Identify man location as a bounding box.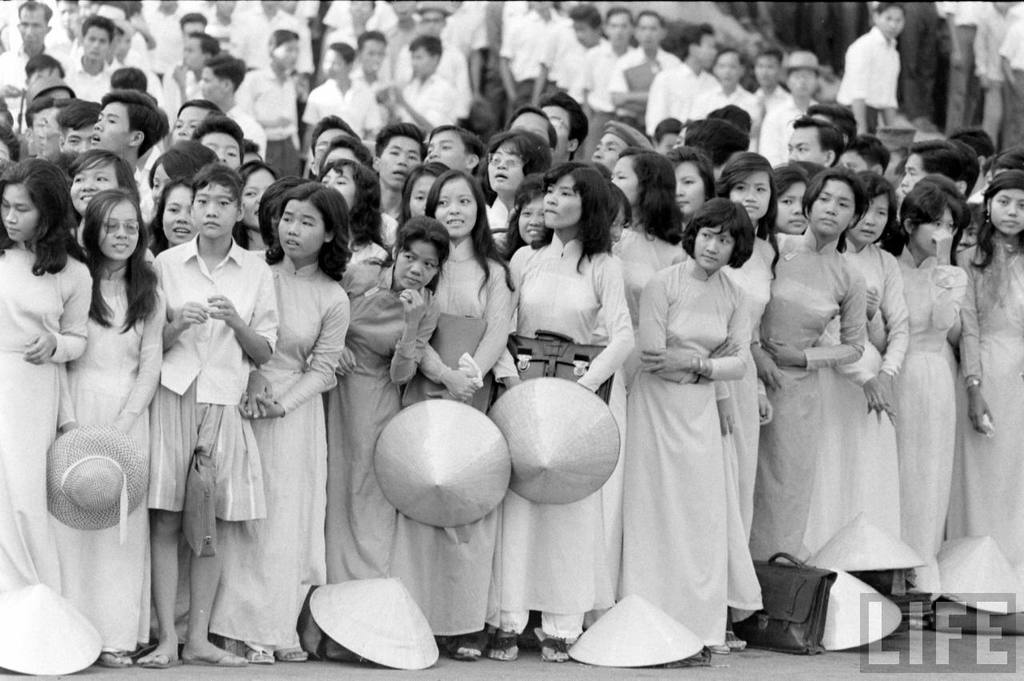
<box>498,0,558,116</box>.
